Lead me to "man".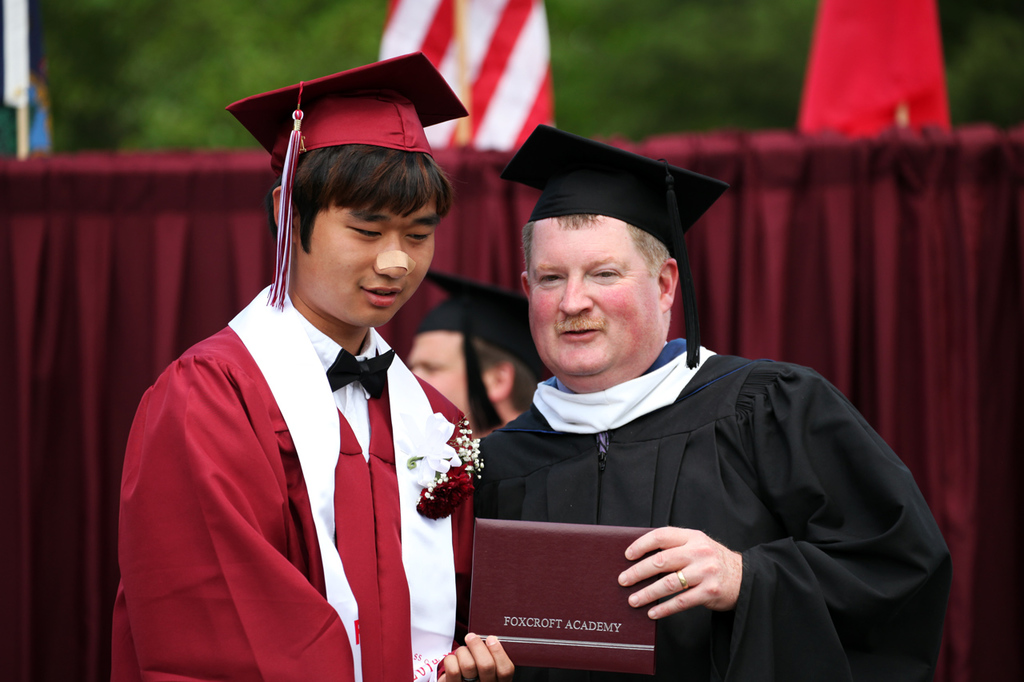
Lead to l=111, t=54, r=510, b=681.
